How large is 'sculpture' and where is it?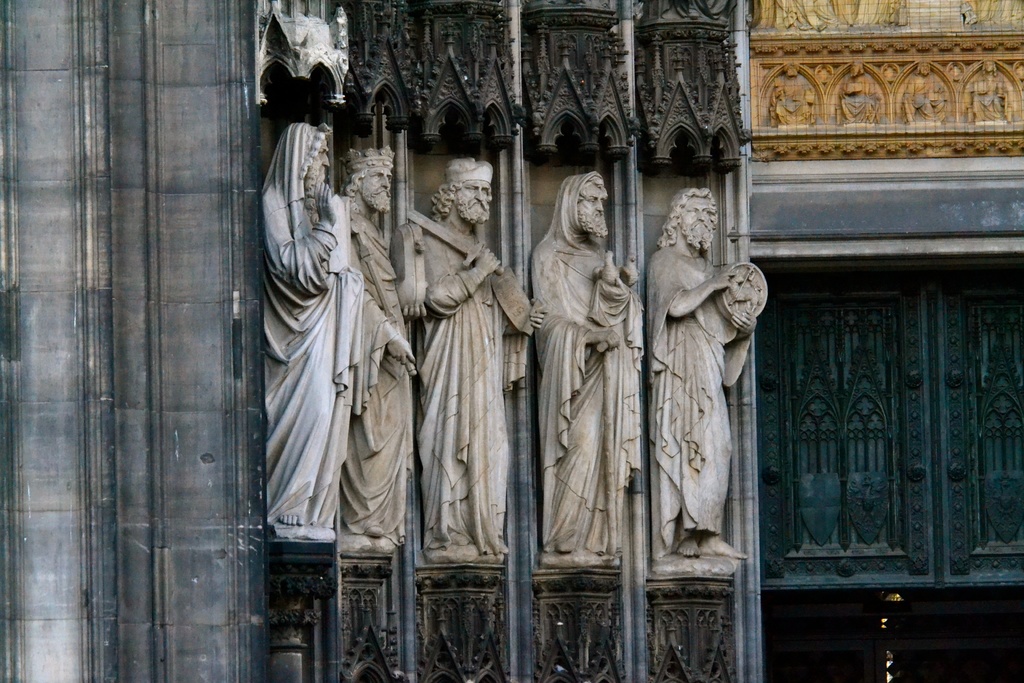
Bounding box: l=415, t=161, r=516, b=555.
